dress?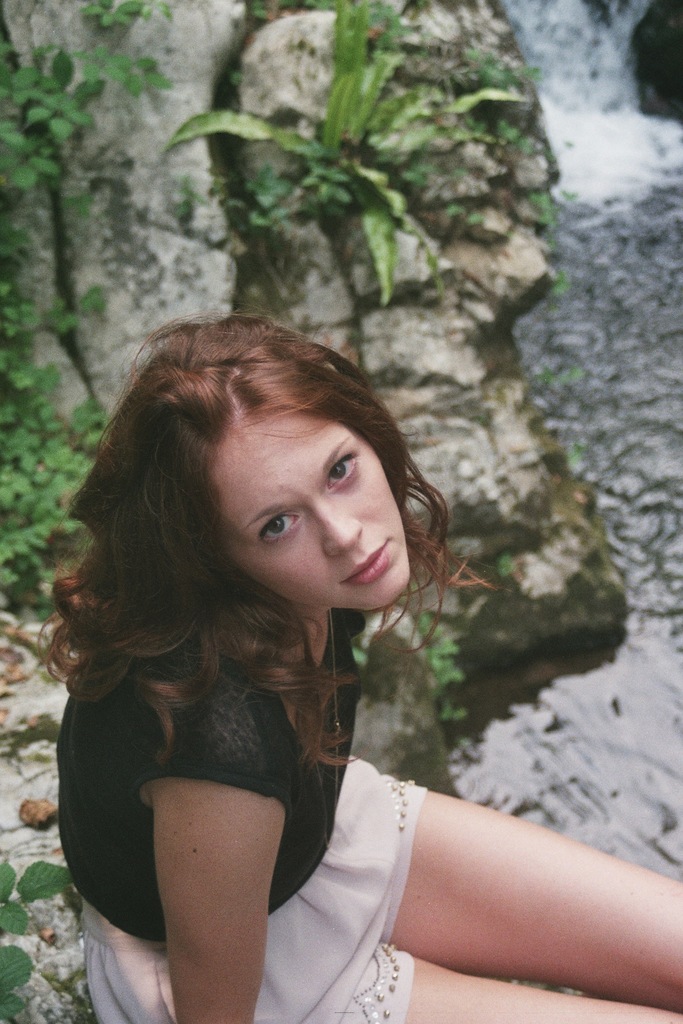
<box>56,607,366,941</box>
